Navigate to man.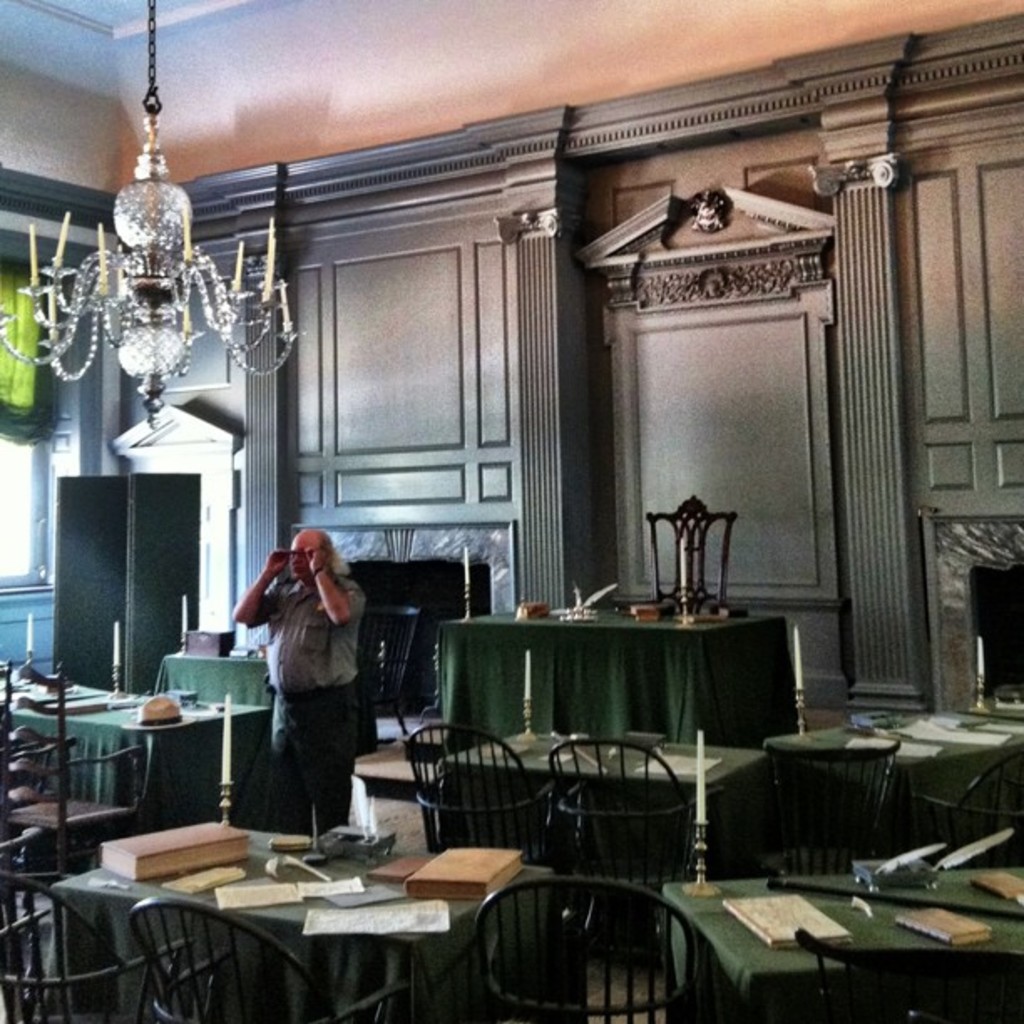
Navigation target: <region>234, 529, 393, 855</region>.
